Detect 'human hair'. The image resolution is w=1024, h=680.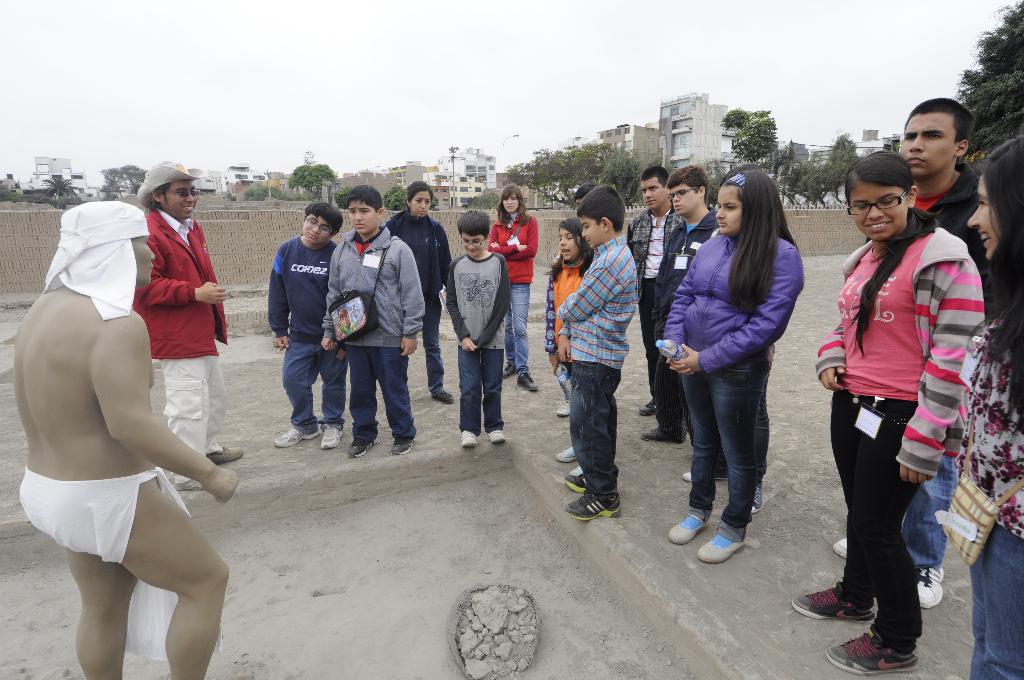
box(665, 162, 710, 200).
